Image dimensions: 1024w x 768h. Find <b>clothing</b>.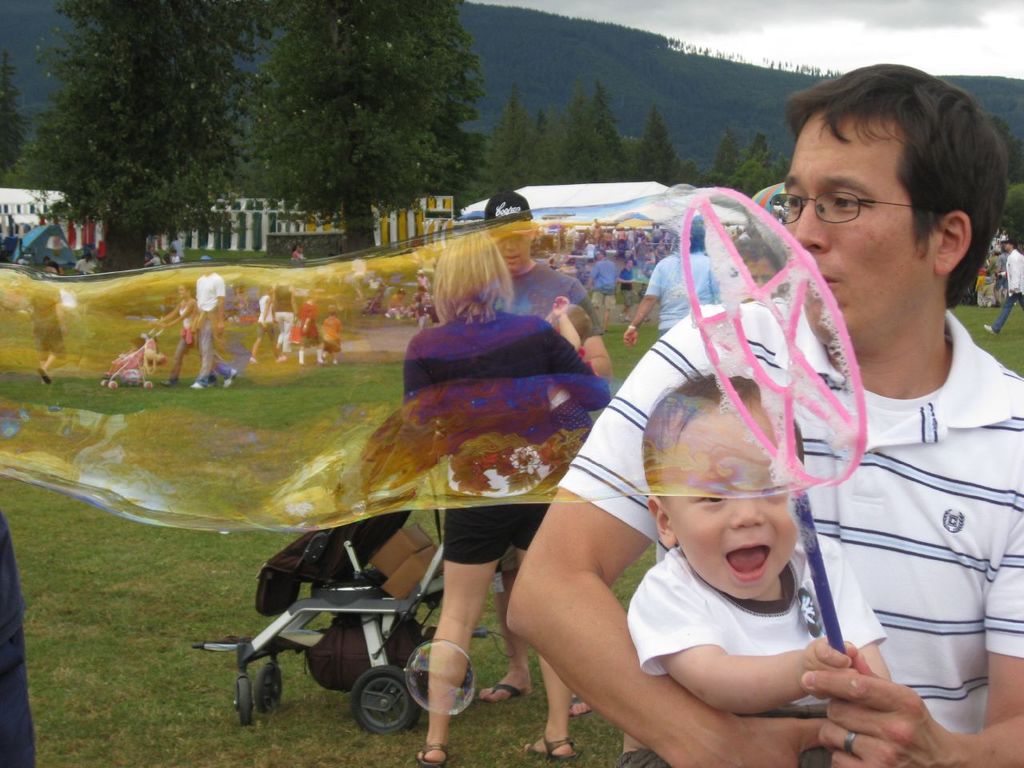
bbox=[402, 305, 610, 565].
